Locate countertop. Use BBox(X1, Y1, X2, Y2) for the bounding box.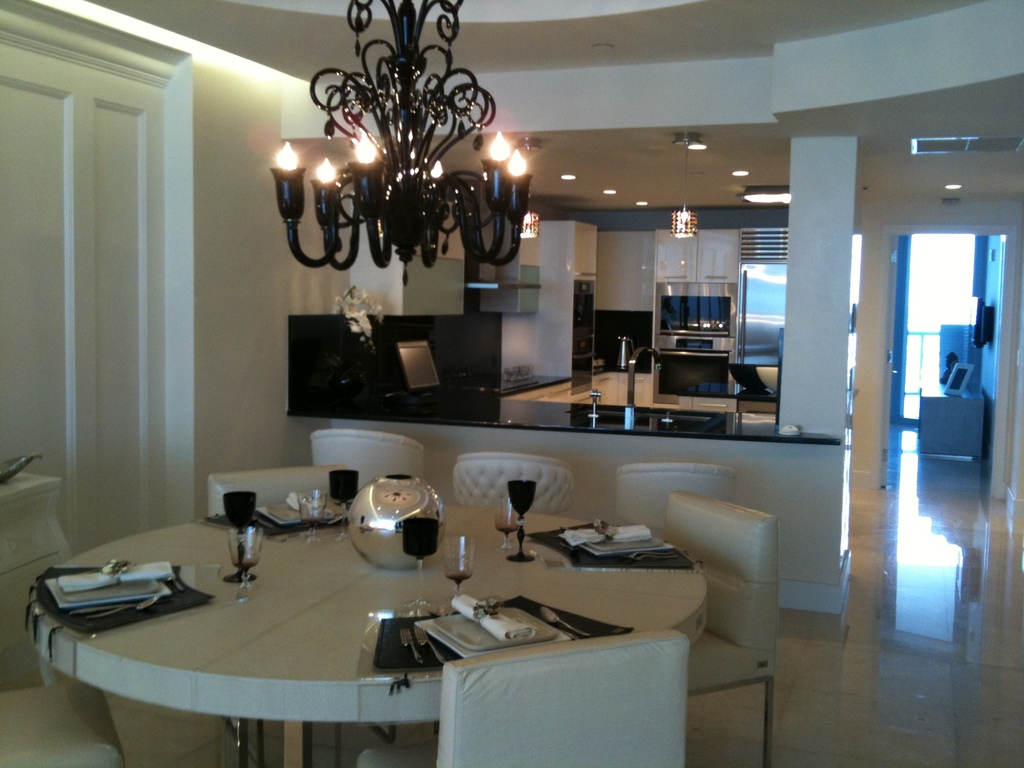
BBox(361, 353, 849, 449).
